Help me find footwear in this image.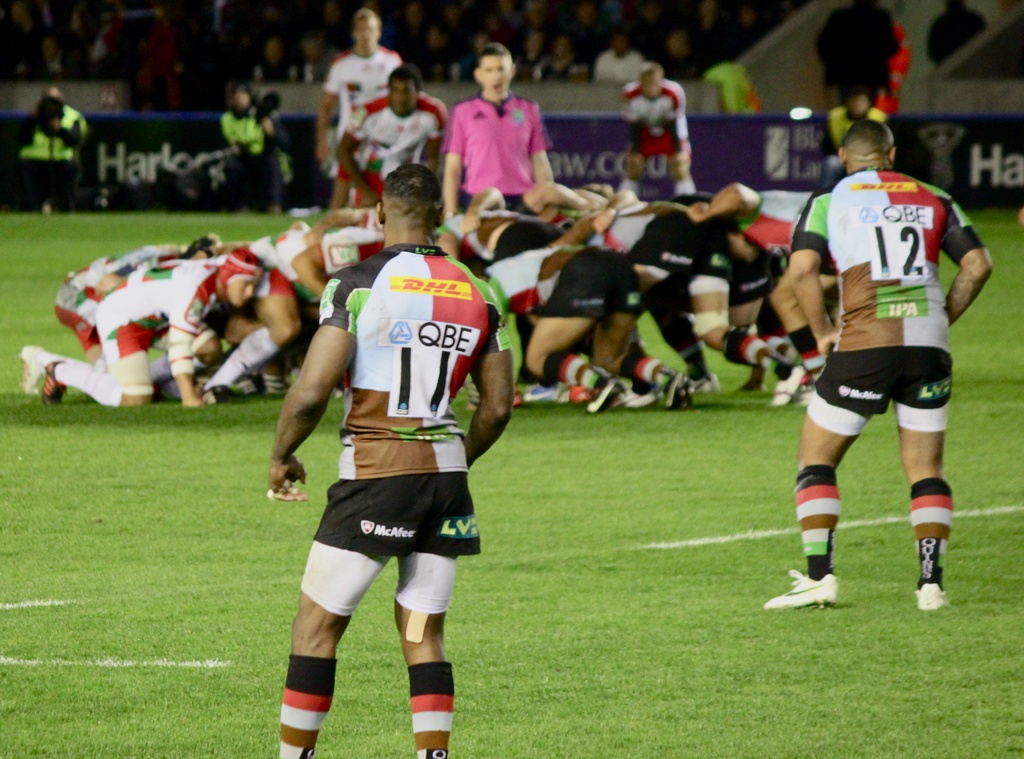
Found it: 19, 342, 45, 395.
